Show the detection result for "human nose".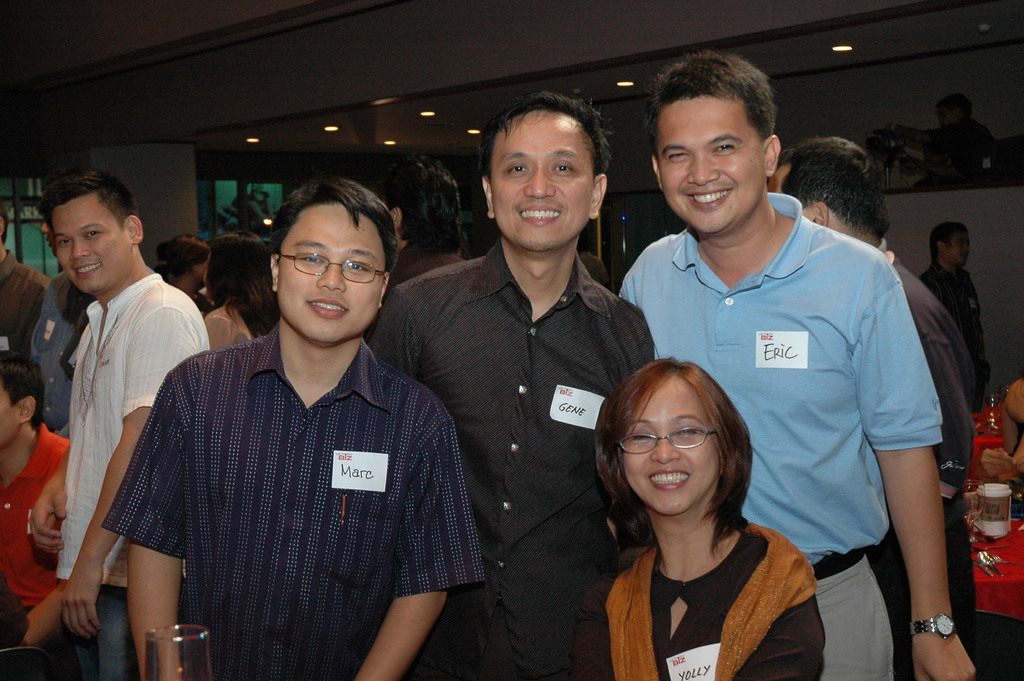
(72, 242, 92, 258).
